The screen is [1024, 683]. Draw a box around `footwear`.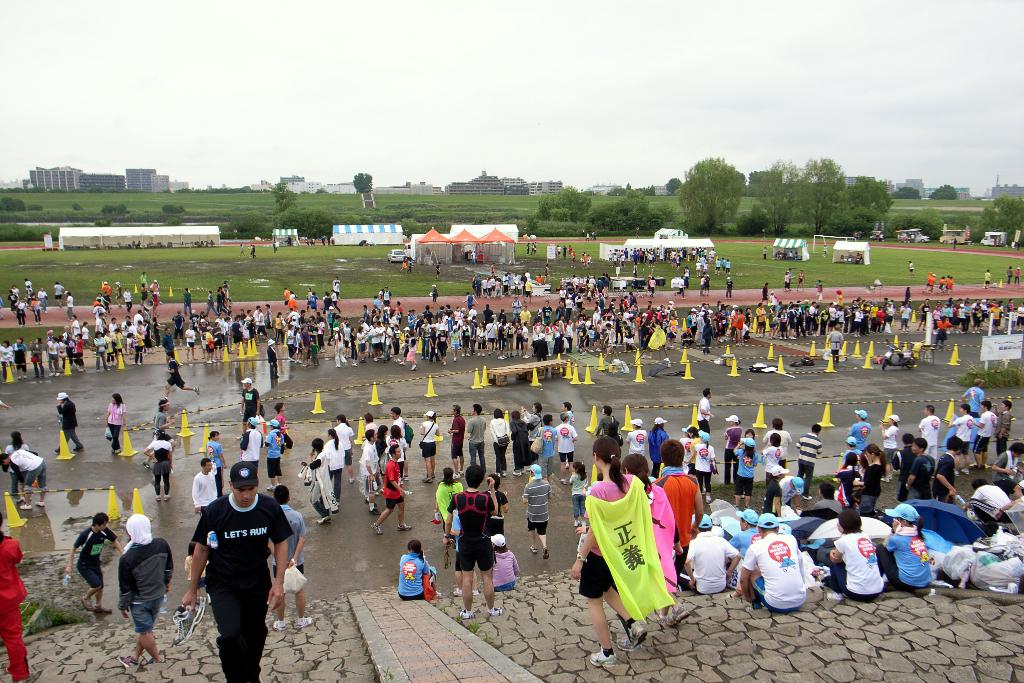
{"left": 391, "top": 521, "right": 412, "bottom": 531}.
